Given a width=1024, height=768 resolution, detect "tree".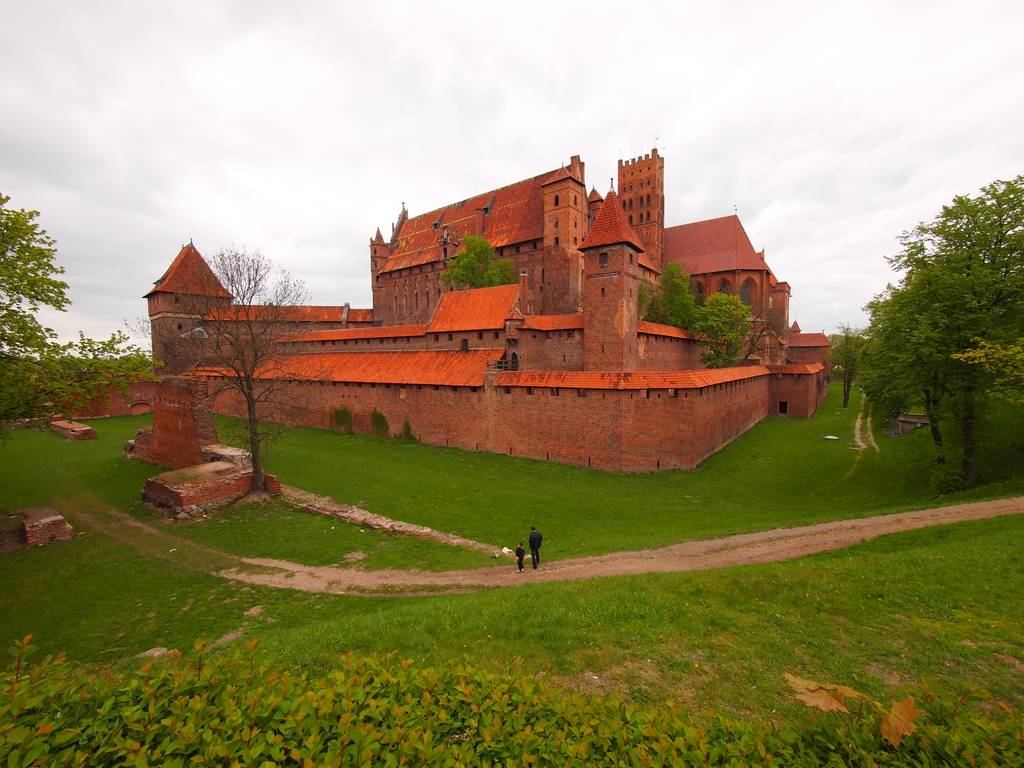
{"left": 850, "top": 169, "right": 1014, "bottom": 490}.
